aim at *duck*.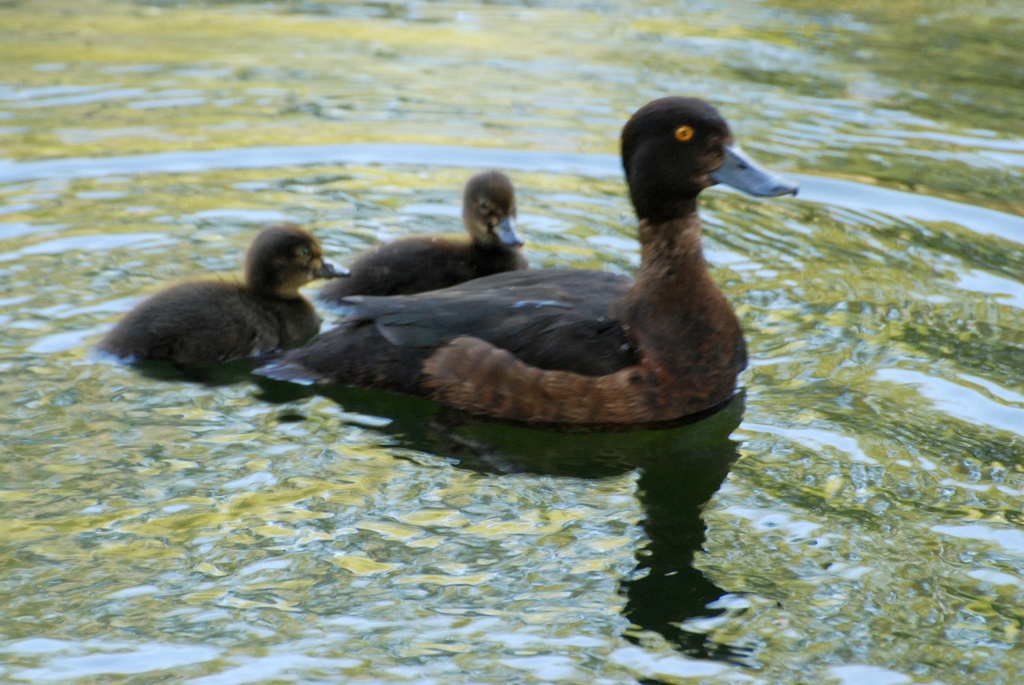
Aimed at BBox(282, 96, 801, 438).
